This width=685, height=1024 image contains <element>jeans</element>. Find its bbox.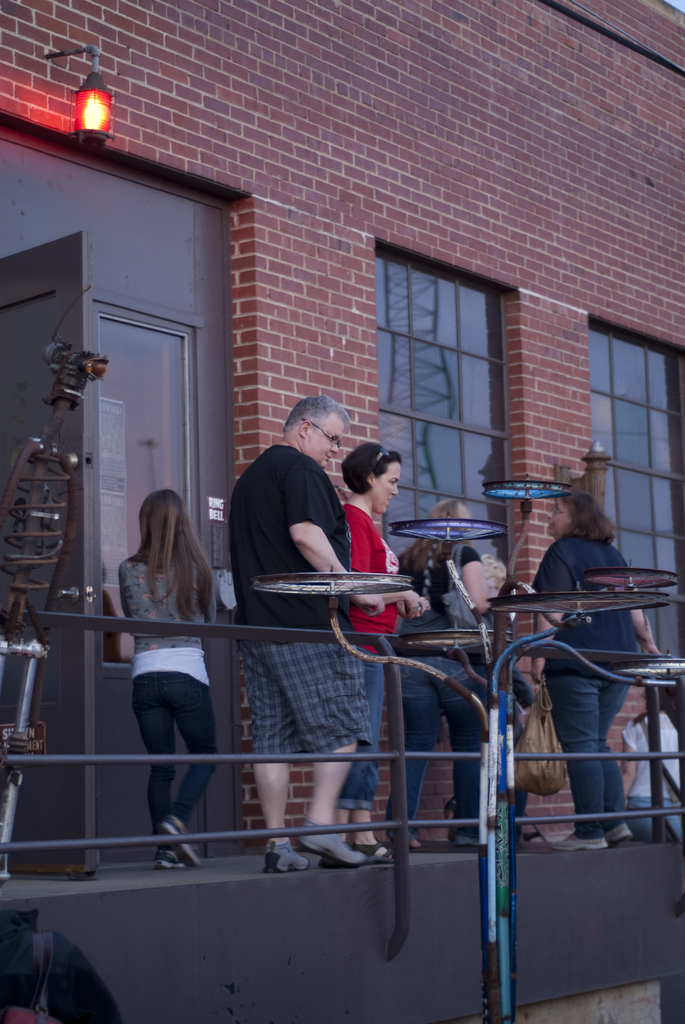
bbox(401, 659, 490, 829).
